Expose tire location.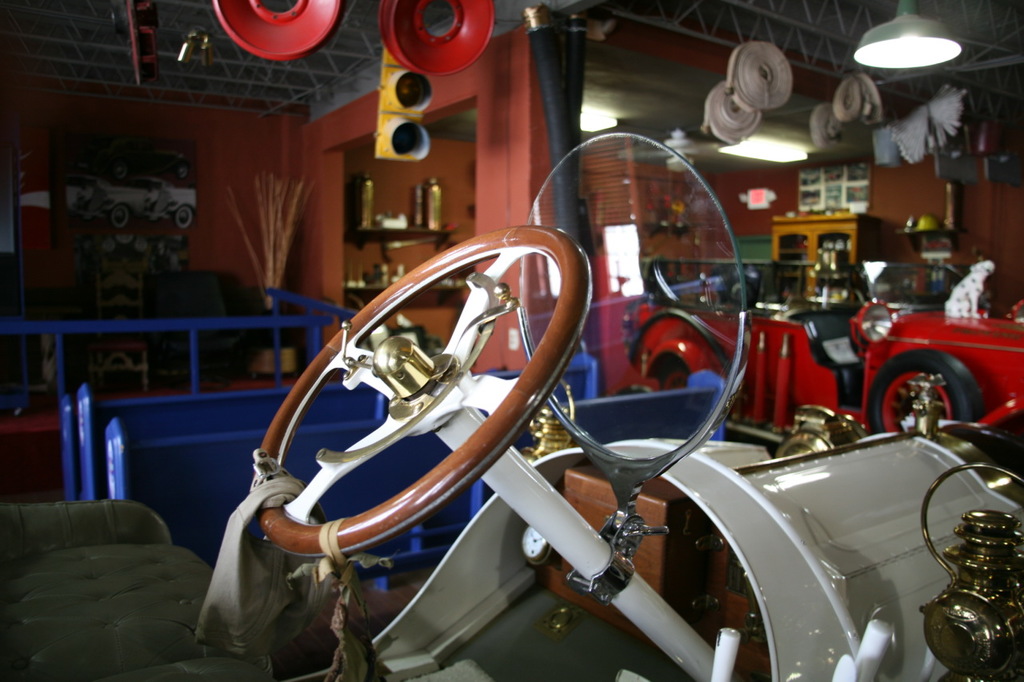
Exposed at bbox(246, 222, 597, 559).
